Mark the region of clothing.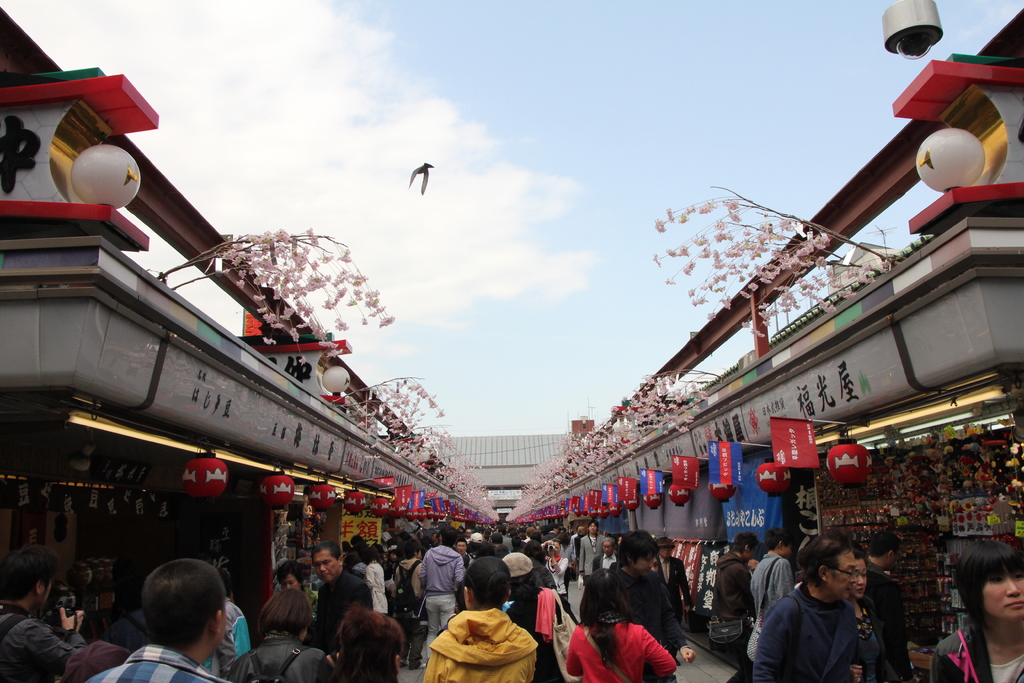
Region: x1=0, y1=597, x2=79, y2=681.
